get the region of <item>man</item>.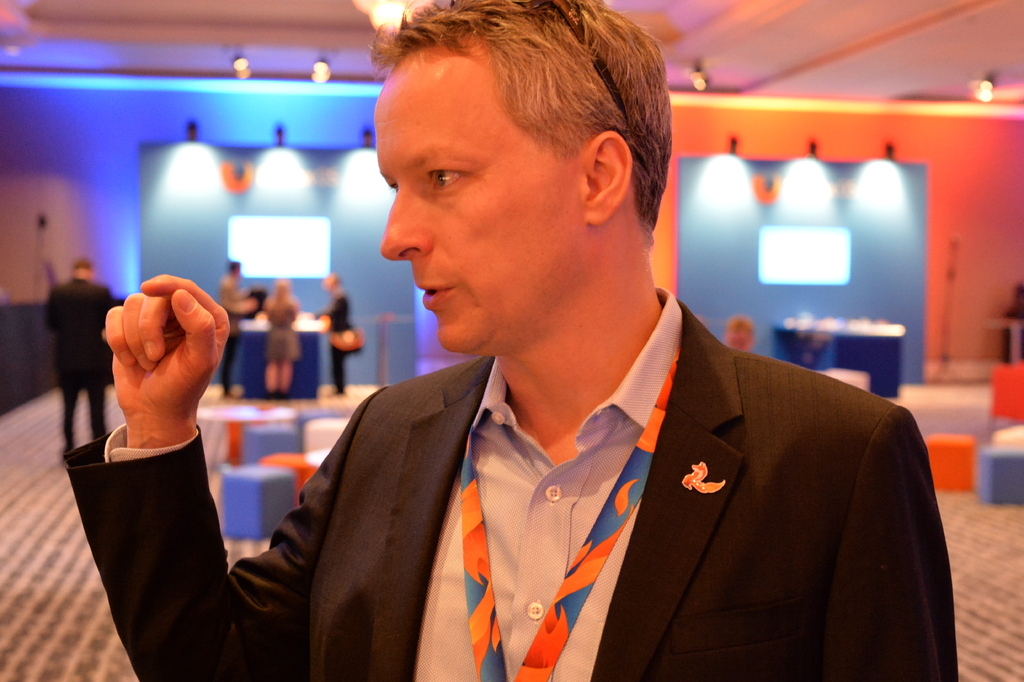
rect(724, 313, 755, 355).
